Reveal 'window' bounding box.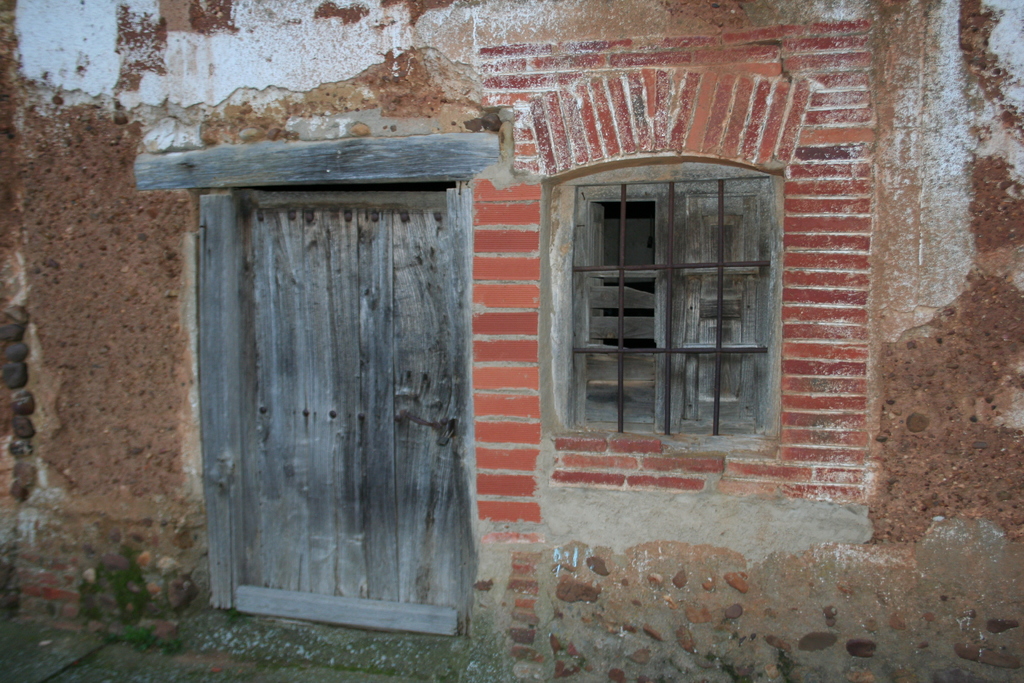
Revealed: {"x1": 547, "y1": 148, "x2": 794, "y2": 463}.
